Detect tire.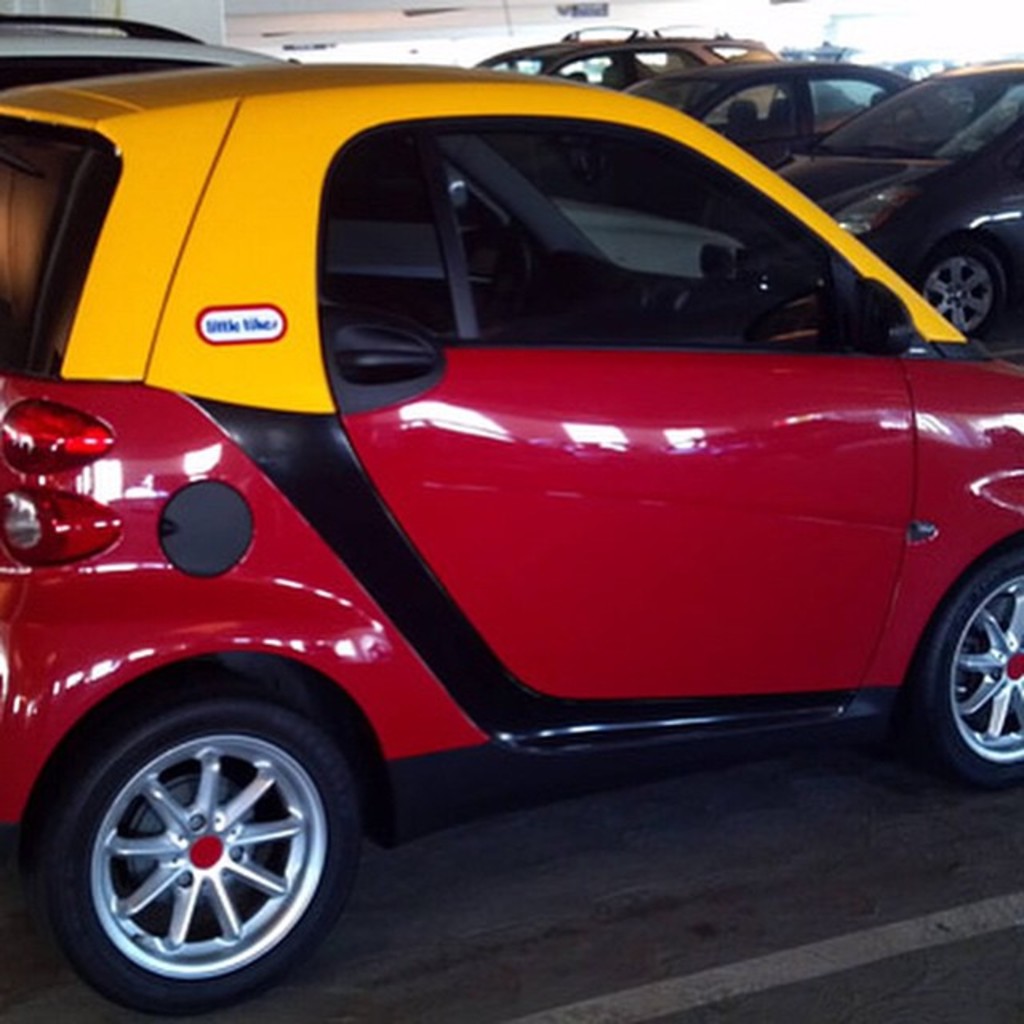
Detected at 904, 222, 1006, 336.
